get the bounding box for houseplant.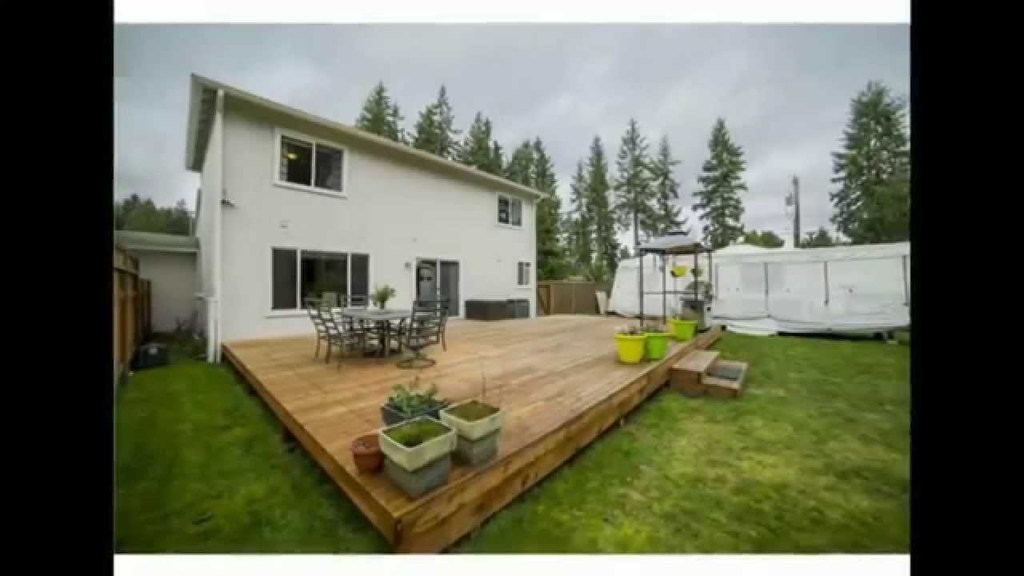
bbox=(438, 392, 507, 462).
